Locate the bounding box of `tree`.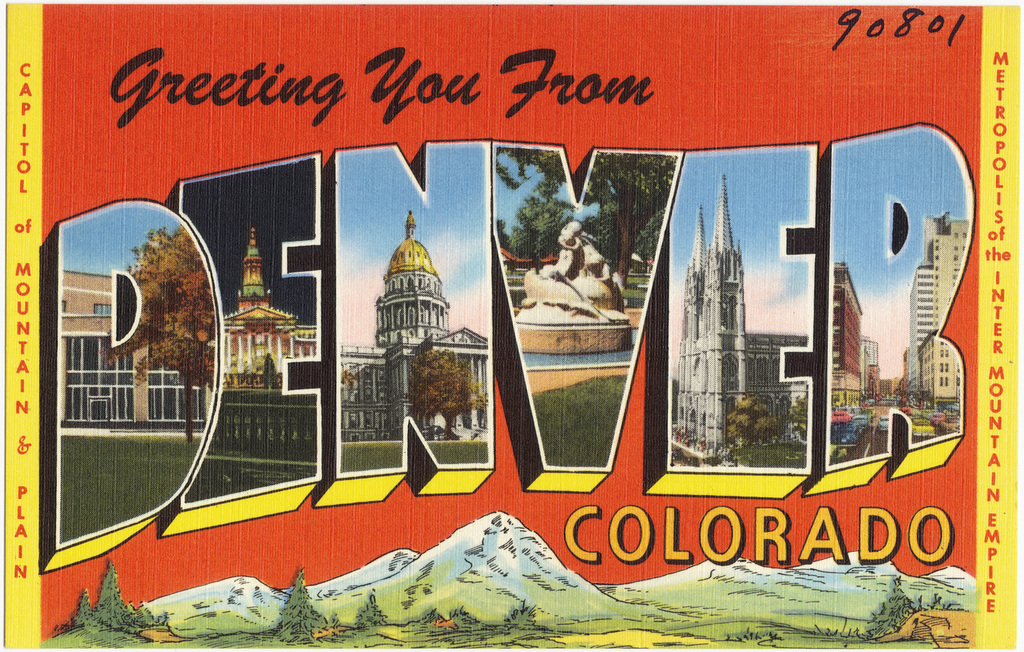
Bounding box: (x1=498, y1=150, x2=678, y2=277).
